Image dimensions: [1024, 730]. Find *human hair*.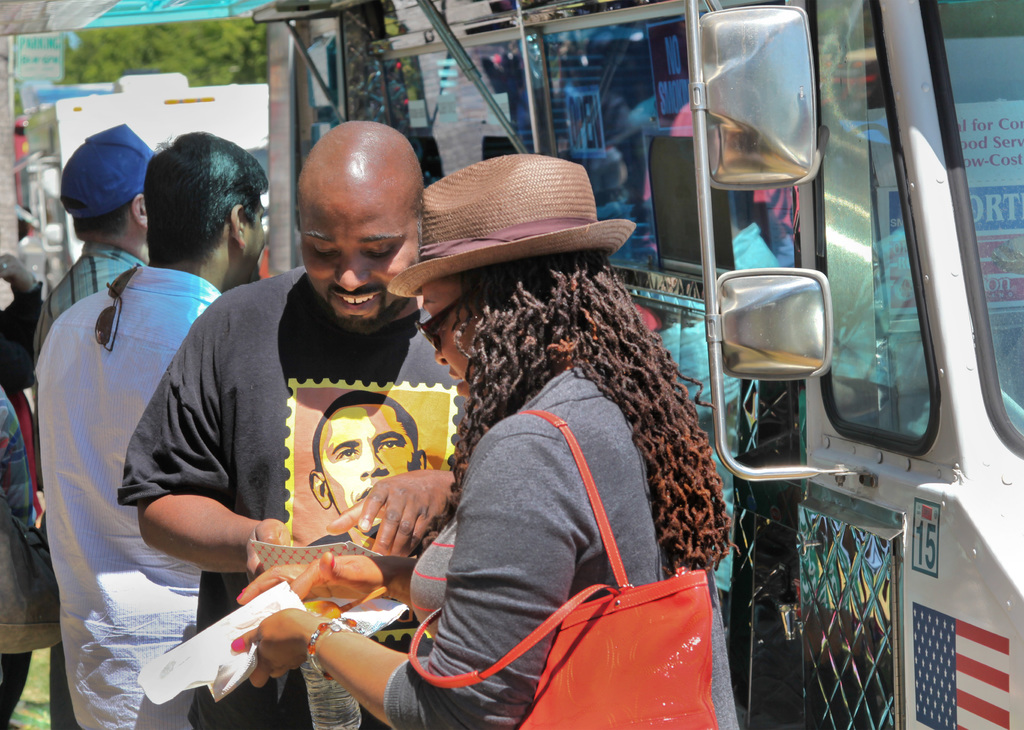
(61, 190, 145, 240).
